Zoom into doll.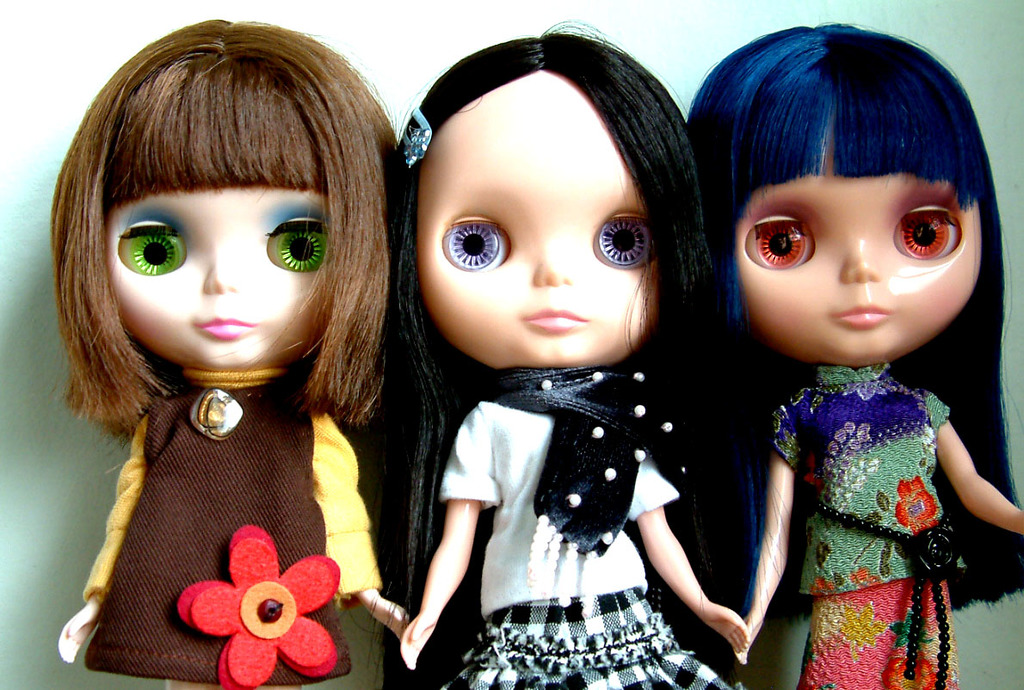
Zoom target: locate(365, 12, 766, 689).
